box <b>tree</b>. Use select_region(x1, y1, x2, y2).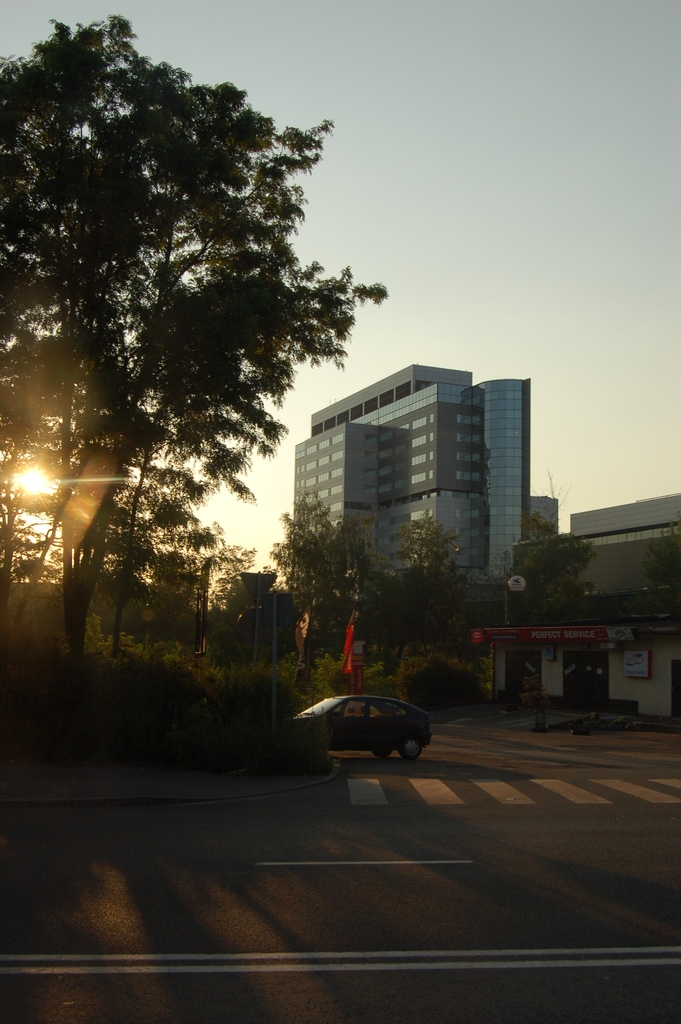
select_region(25, 22, 352, 635).
